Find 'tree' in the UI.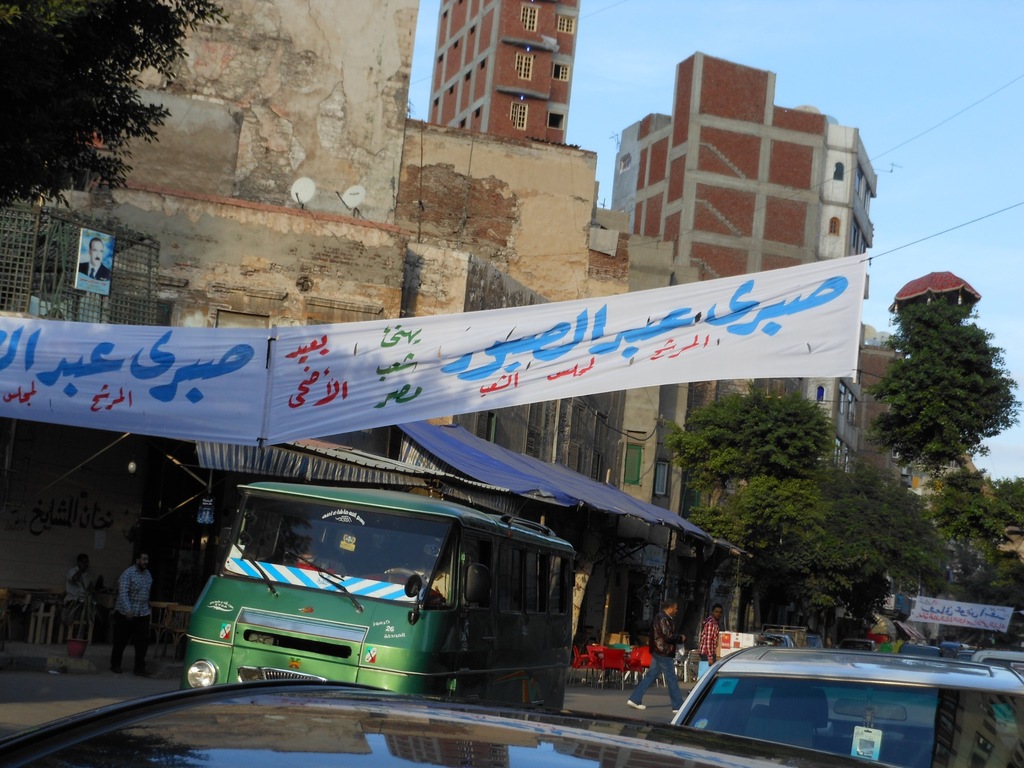
UI element at [x1=0, y1=0, x2=231, y2=201].
